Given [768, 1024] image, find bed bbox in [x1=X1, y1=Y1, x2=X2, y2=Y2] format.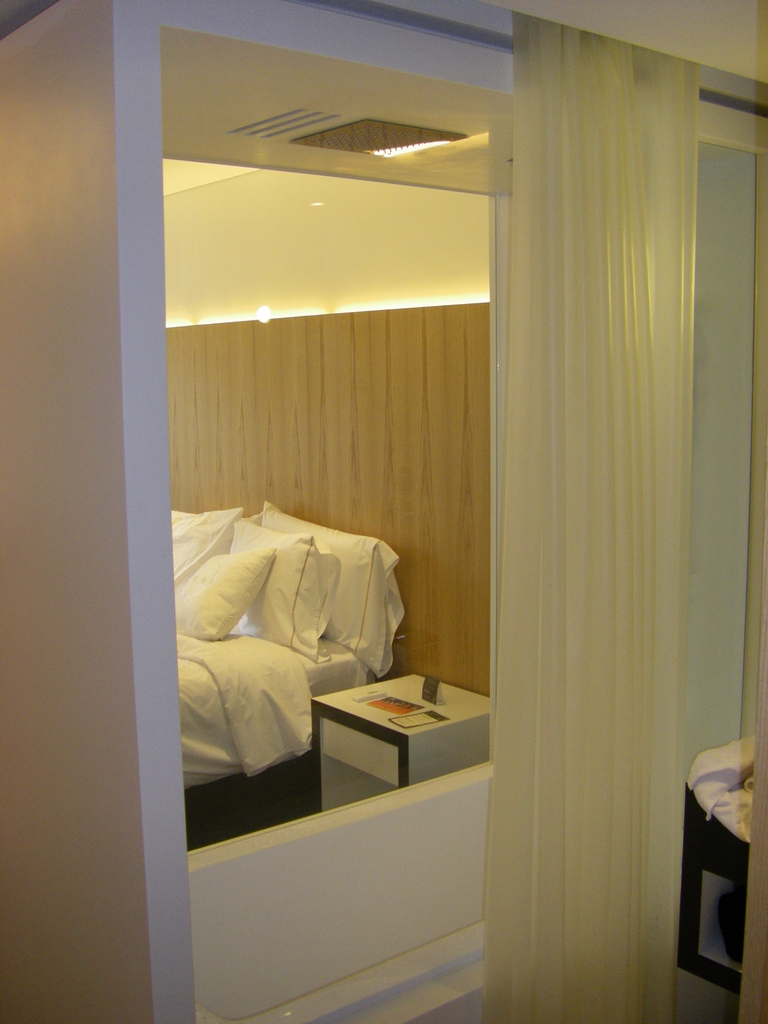
[x1=172, y1=507, x2=406, y2=839].
